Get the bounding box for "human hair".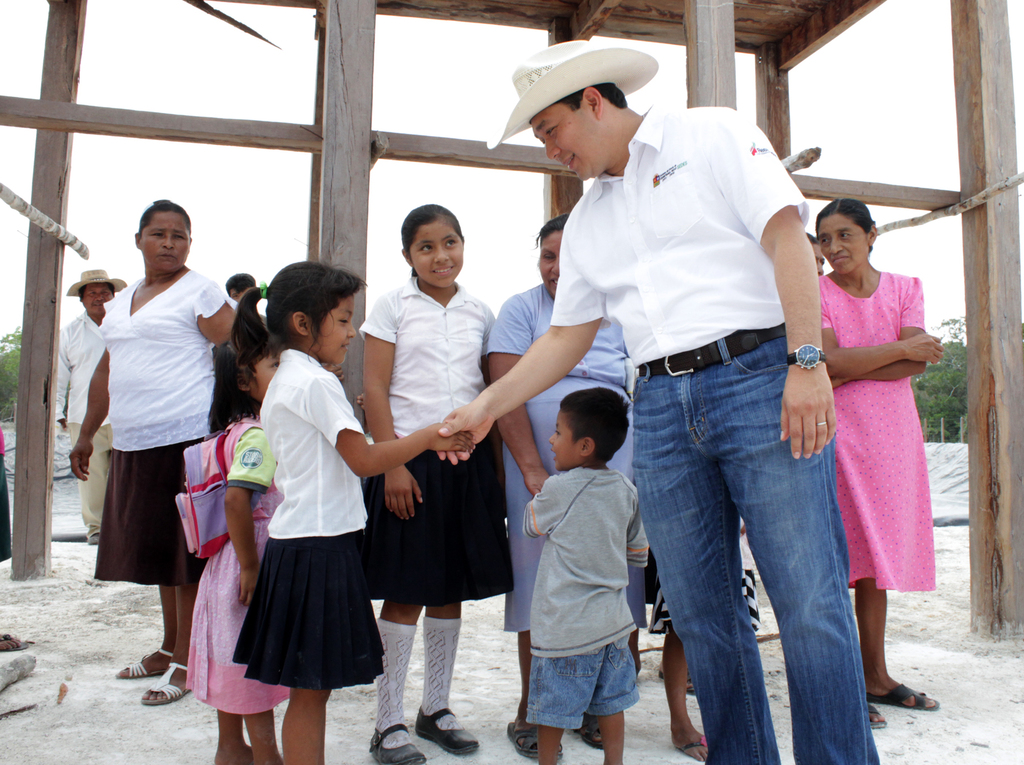
x1=76 y1=282 x2=116 y2=298.
